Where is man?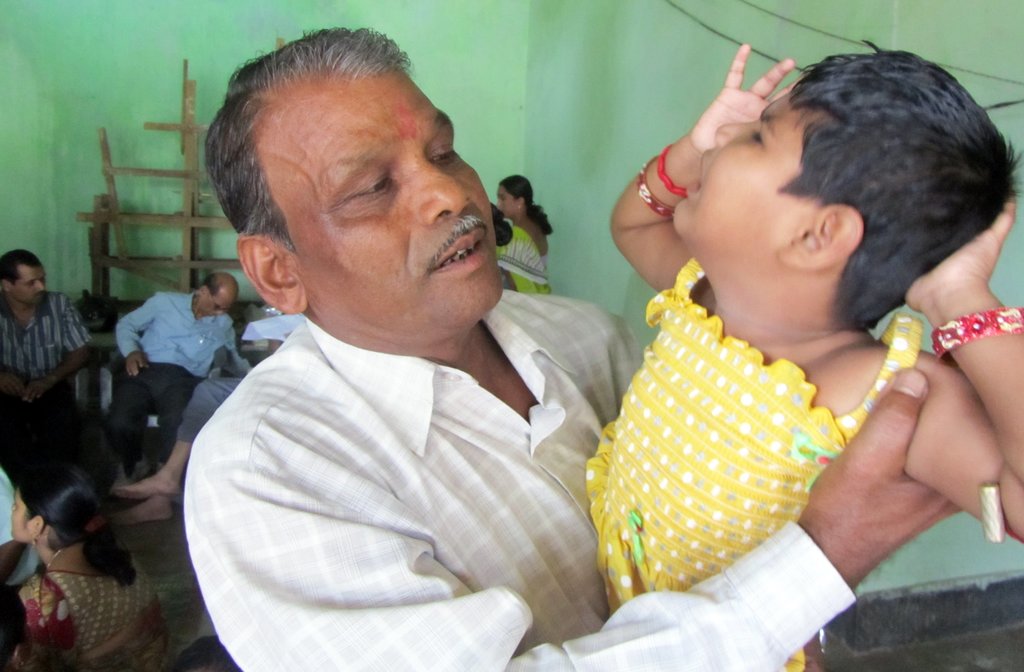
region(0, 249, 116, 511).
